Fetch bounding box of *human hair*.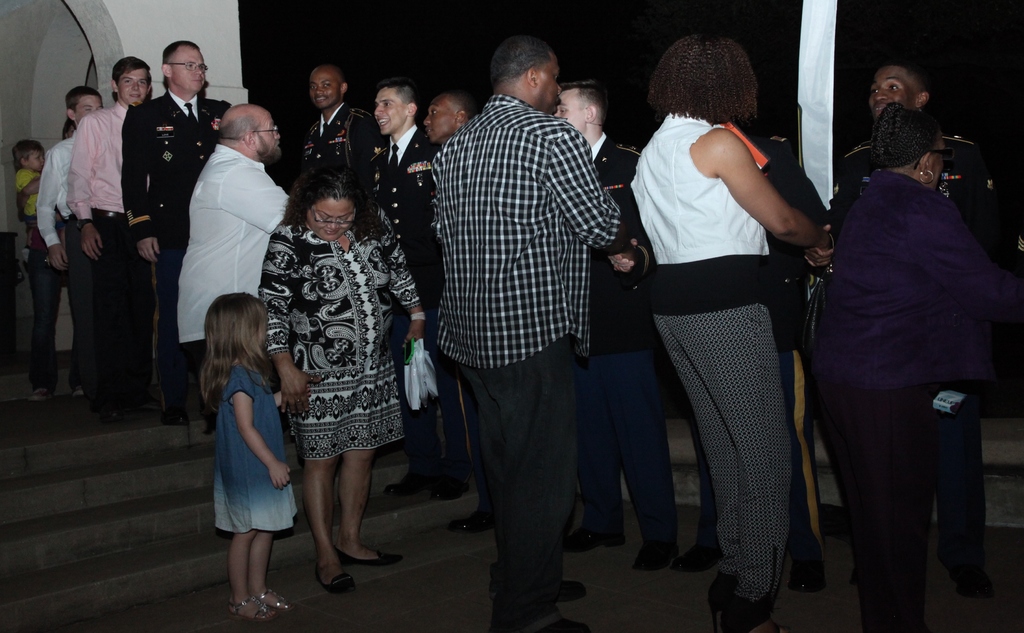
Bbox: (x1=557, y1=79, x2=607, y2=124).
